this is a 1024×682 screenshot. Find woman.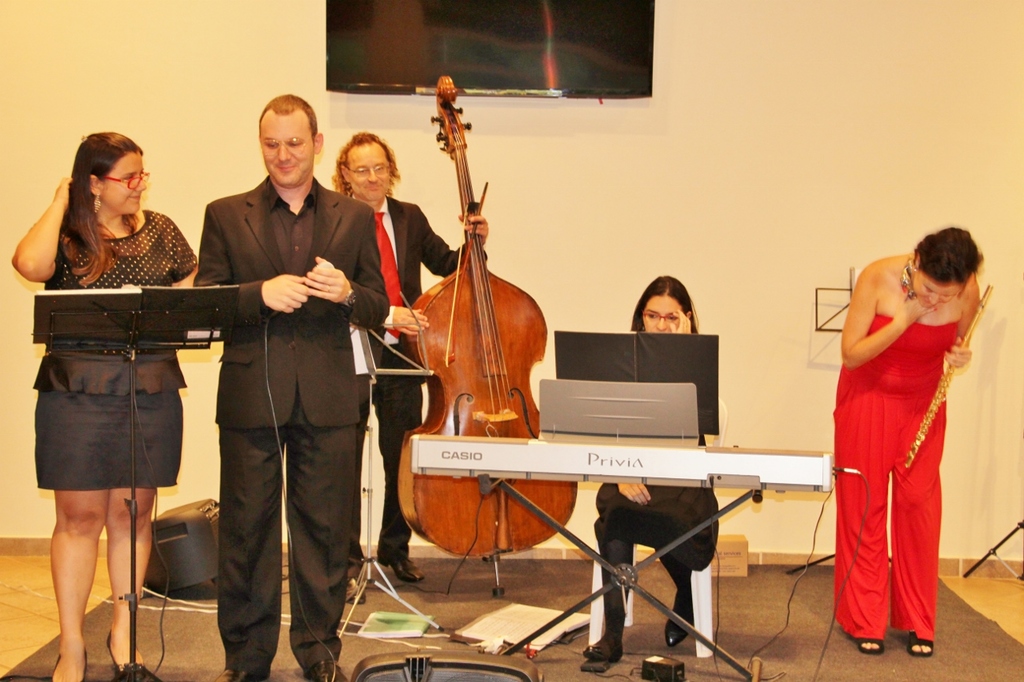
Bounding box: {"x1": 826, "y1": 215, "x2": 974, "y2": 634}.
